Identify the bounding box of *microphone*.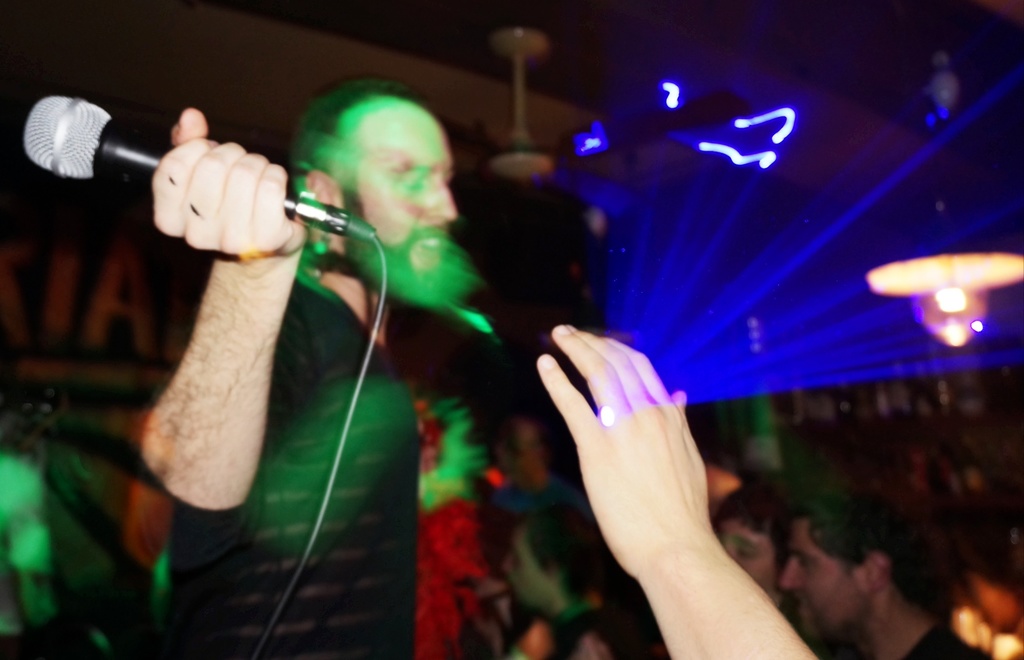
BBox(26, 85, 385, 235).
